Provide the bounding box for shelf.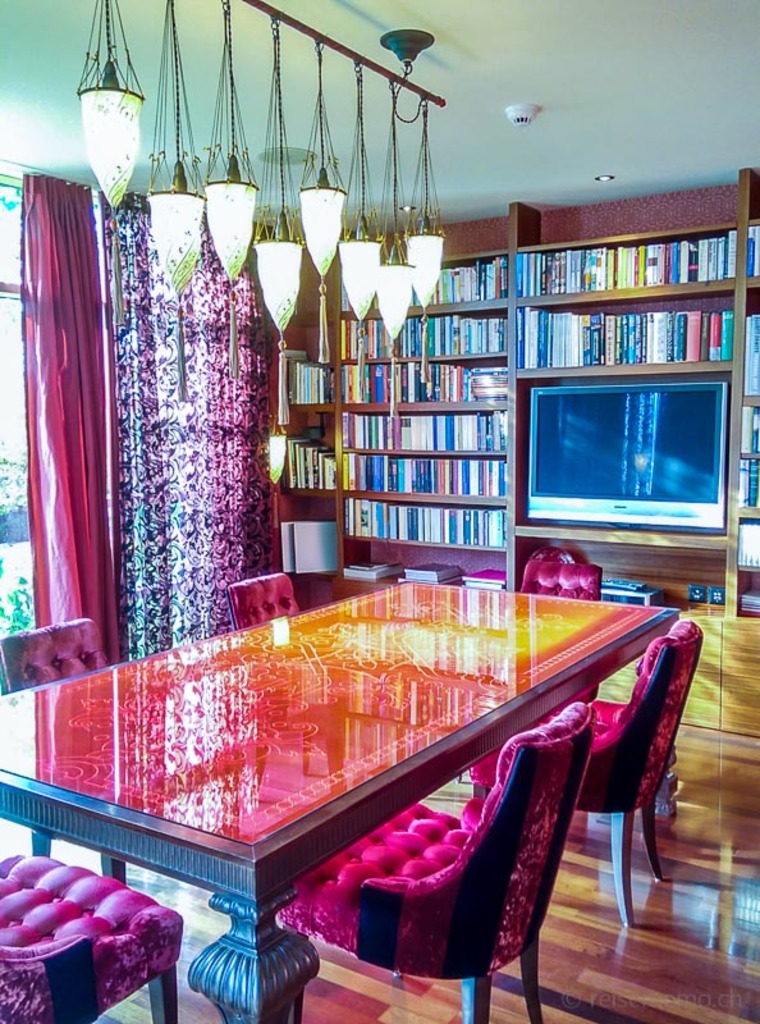
bbox(336, 408, 508, 449).
